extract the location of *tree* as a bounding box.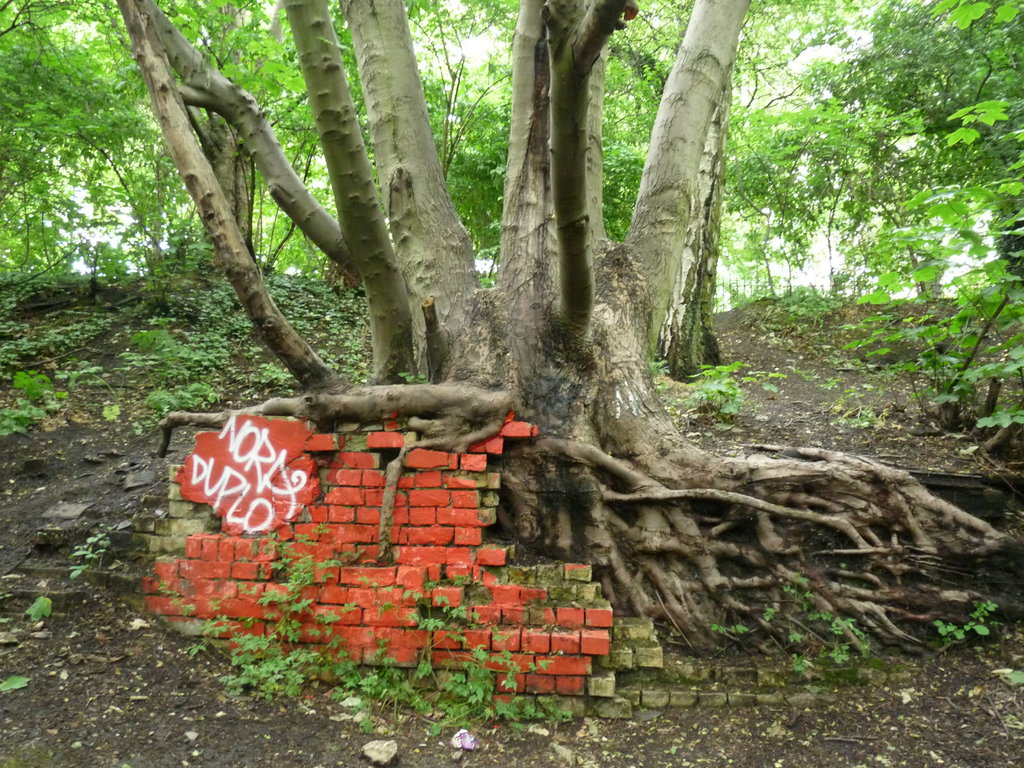
108:0:1023:656.
